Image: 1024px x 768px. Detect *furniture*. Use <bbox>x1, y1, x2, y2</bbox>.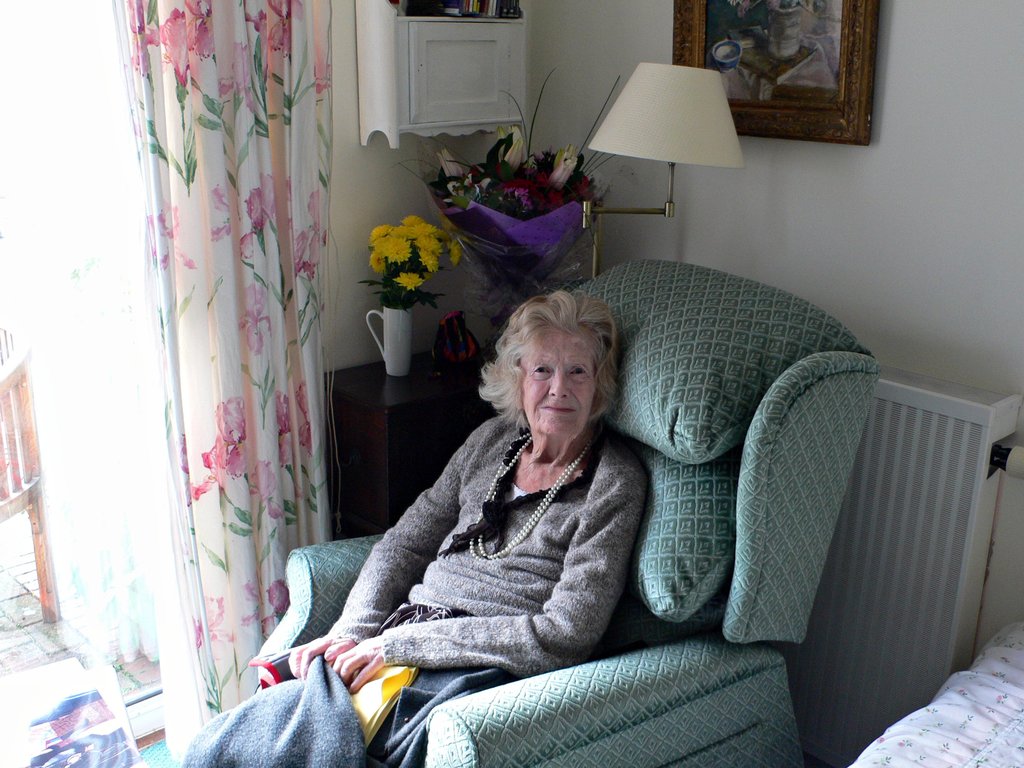
<bbox>324, 349, 491, 539</bbox>.
